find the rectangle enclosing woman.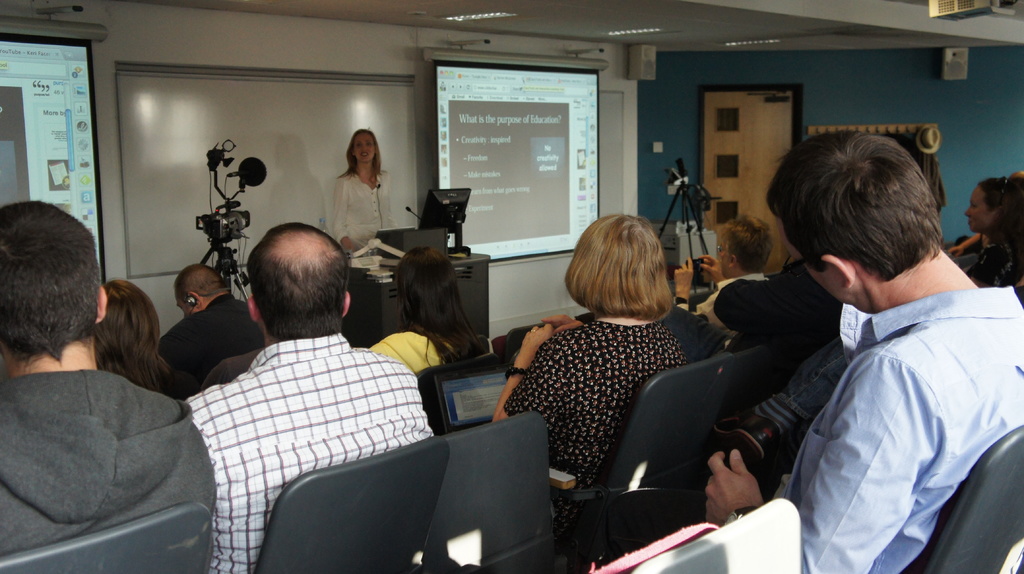
[319,124,396,271].
